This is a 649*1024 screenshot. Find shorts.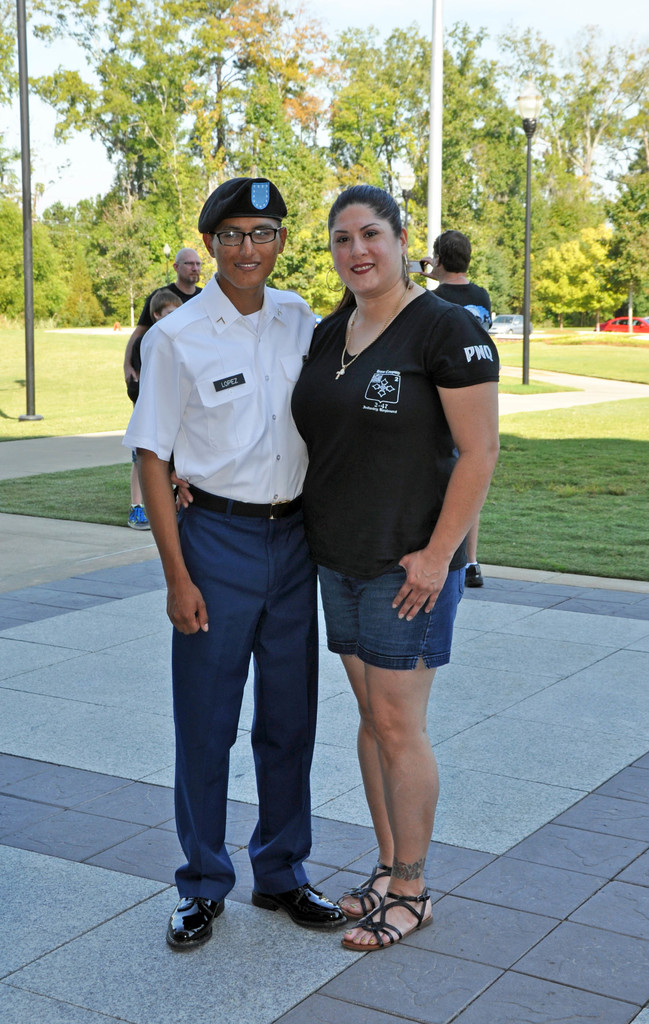
Bounding box: rect(301, 564, 472, 672).
